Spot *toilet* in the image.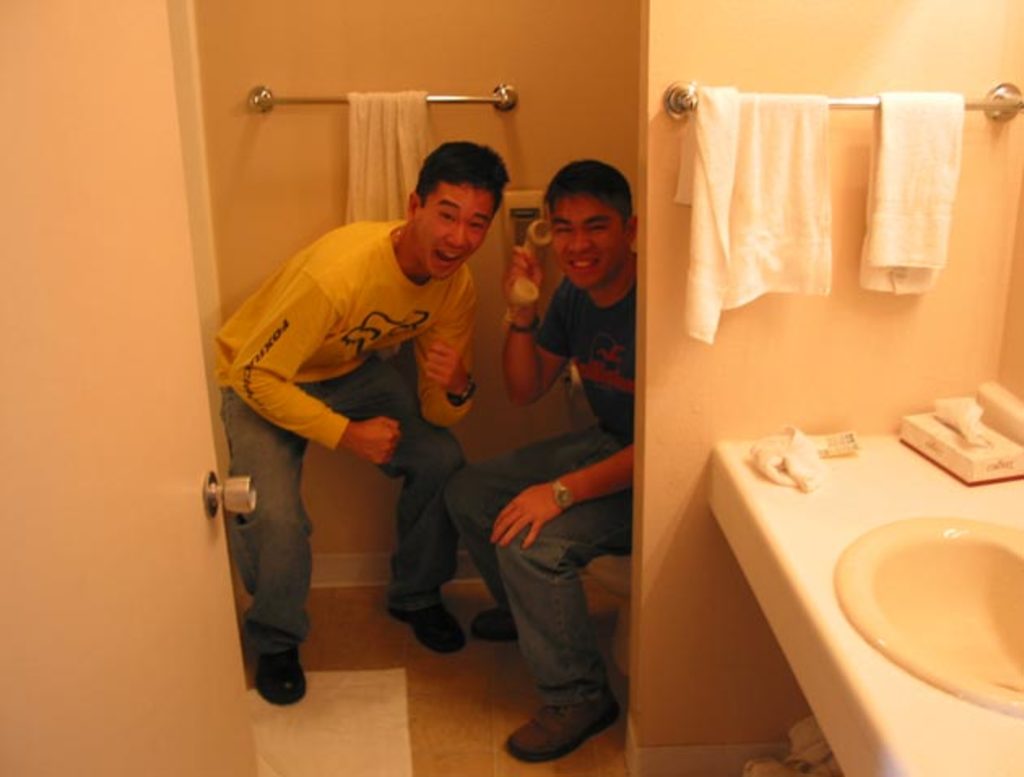
*toilet* found at pyautogui.locateOnScreen(582, 551, 634, 673).
